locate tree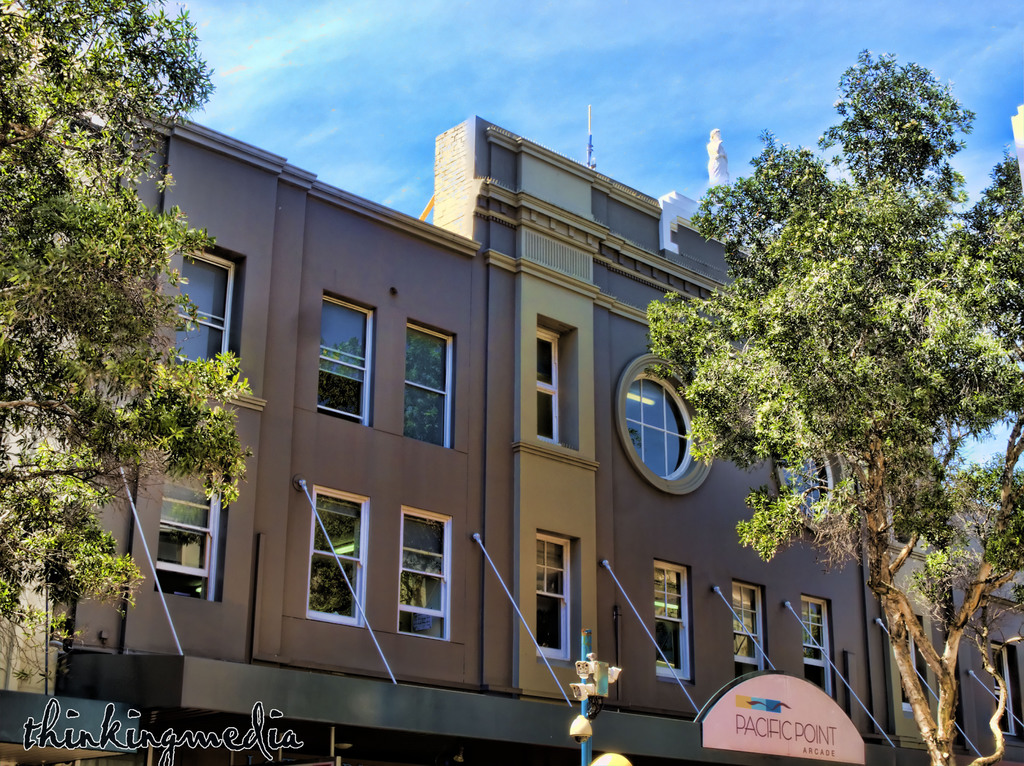
682/63/995/683
